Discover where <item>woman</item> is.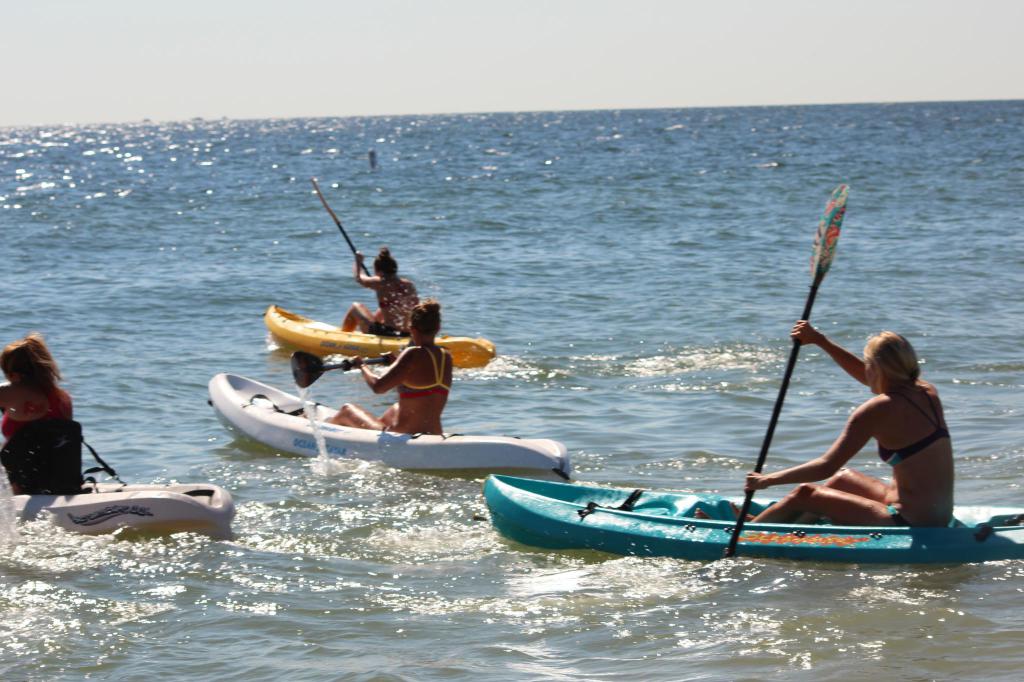
Discovered at 326/297/444/440.
